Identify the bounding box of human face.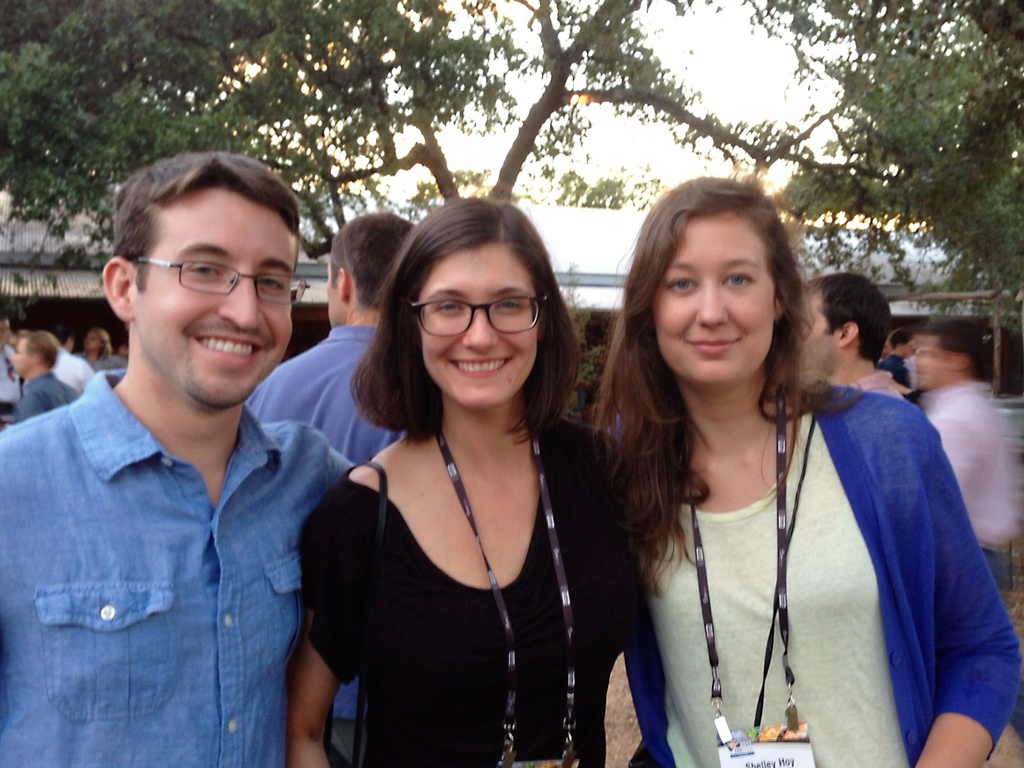
crop(881, 340, 892, 356).
